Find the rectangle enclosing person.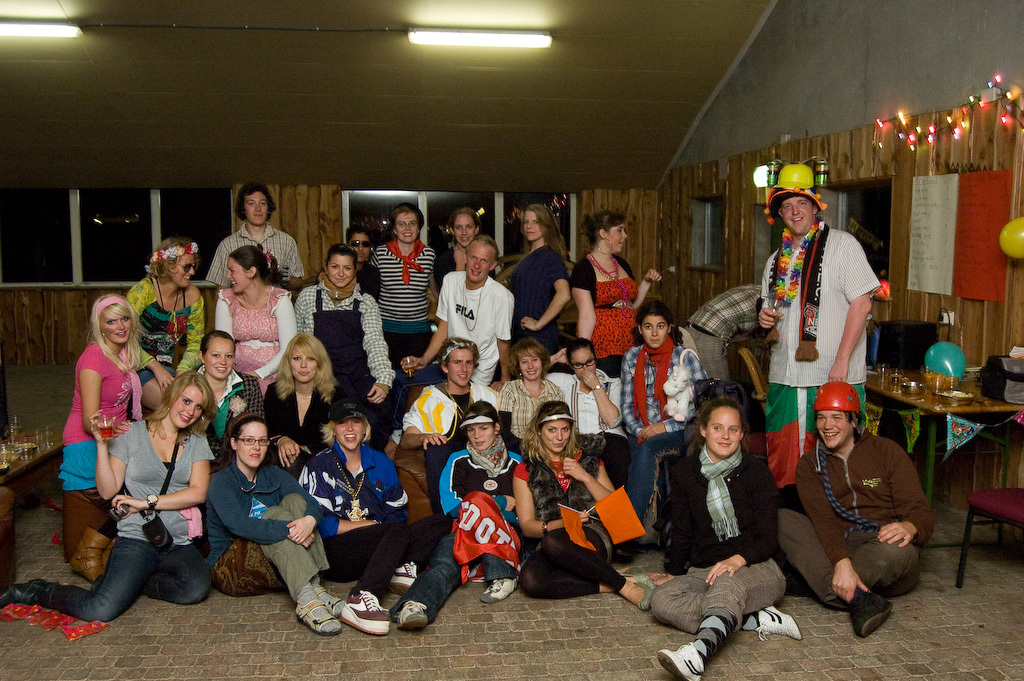
[649,397,807,680].
